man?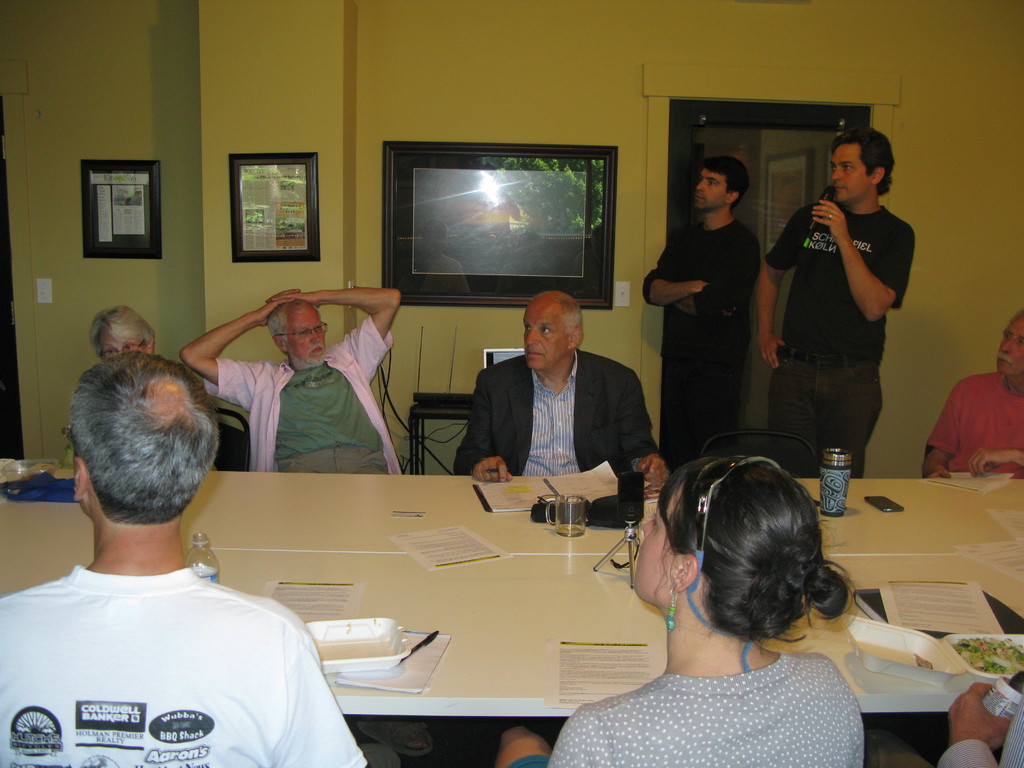
box(0, 350, 371, 767)
